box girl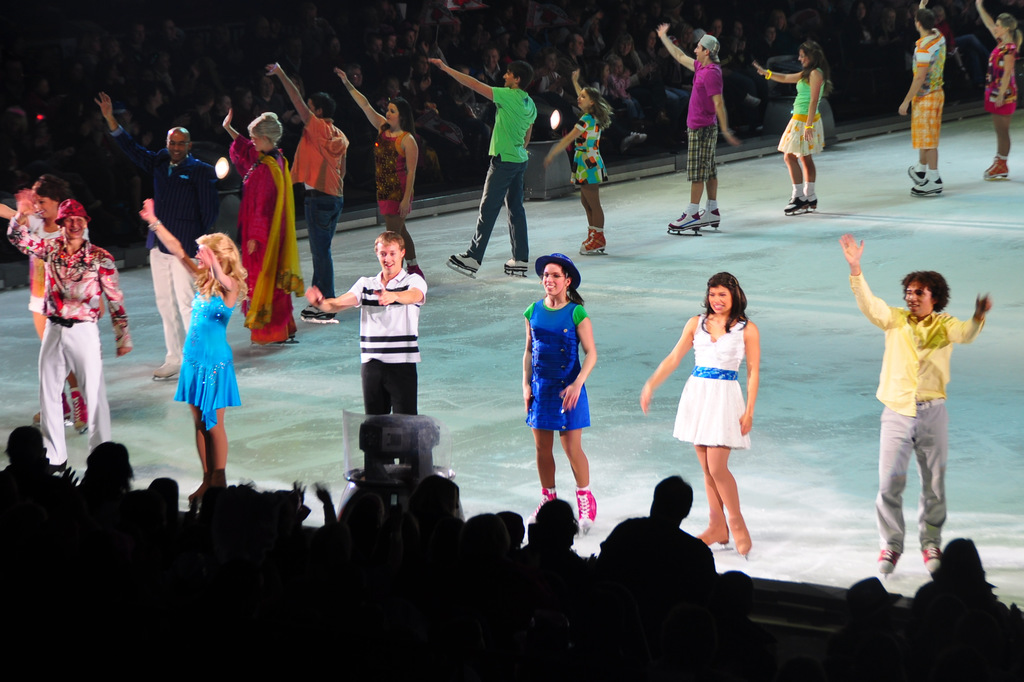
box=[527, 250, 596, 534]
